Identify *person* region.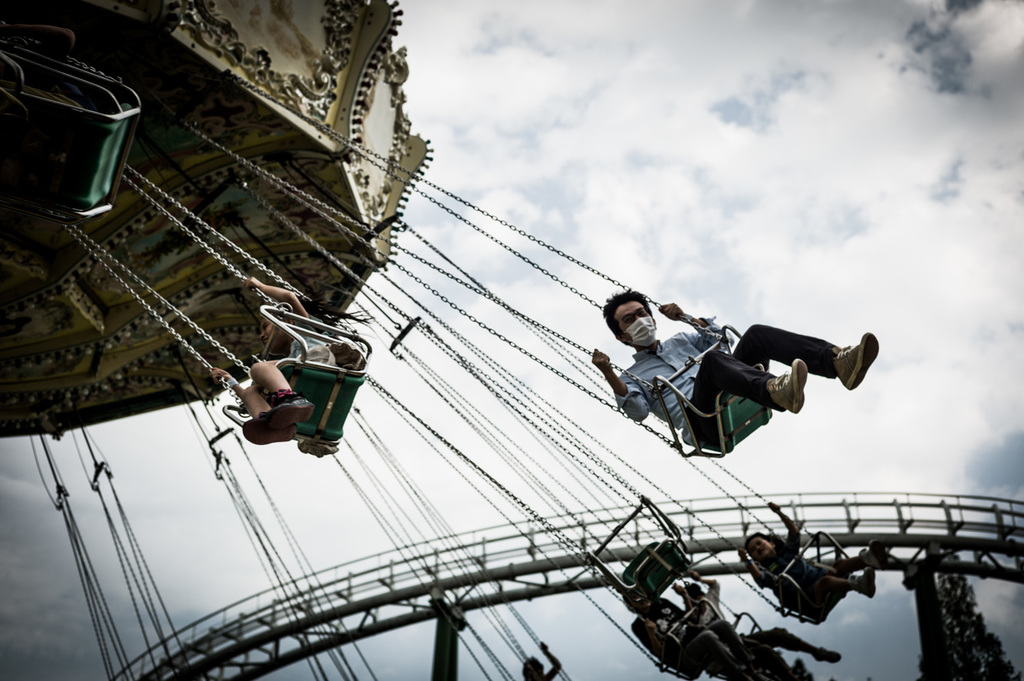
Region: BBox(592, 283, 878, 452).
